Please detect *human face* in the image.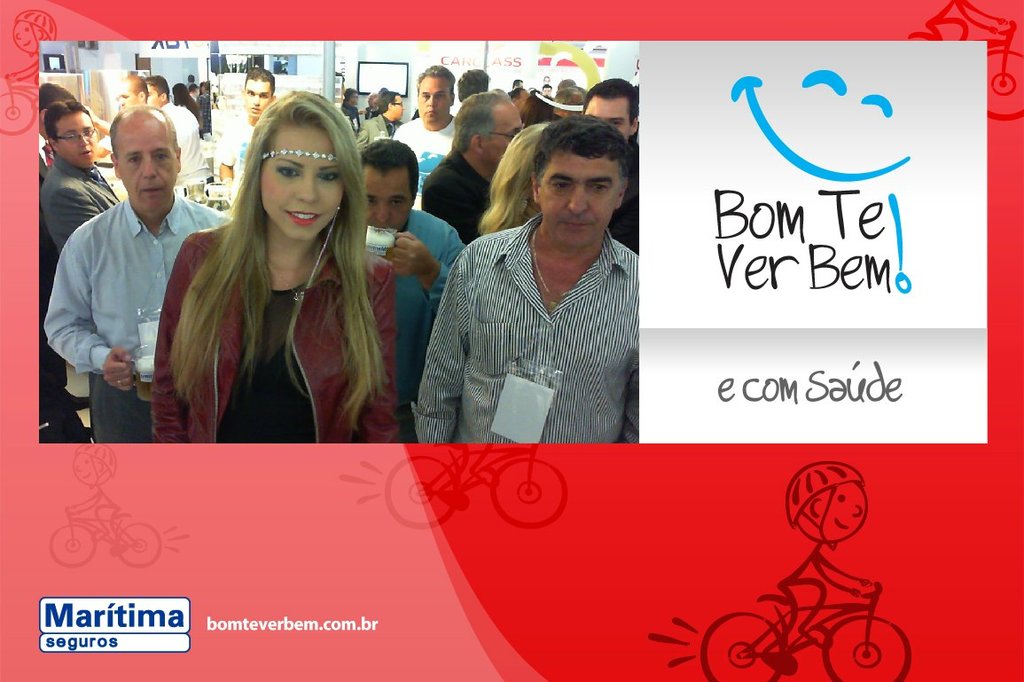
{"left": 115, "top": 123, "right": 177, "bottom": 214}.
